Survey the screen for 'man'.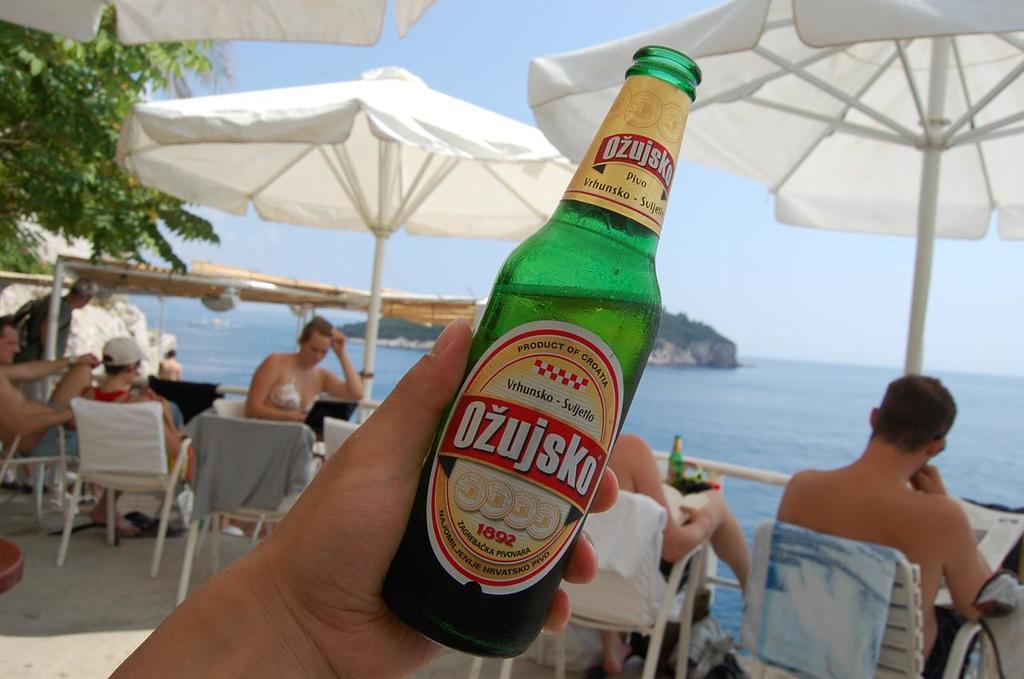
Survey found: locate(62, 335, 197, 489).
